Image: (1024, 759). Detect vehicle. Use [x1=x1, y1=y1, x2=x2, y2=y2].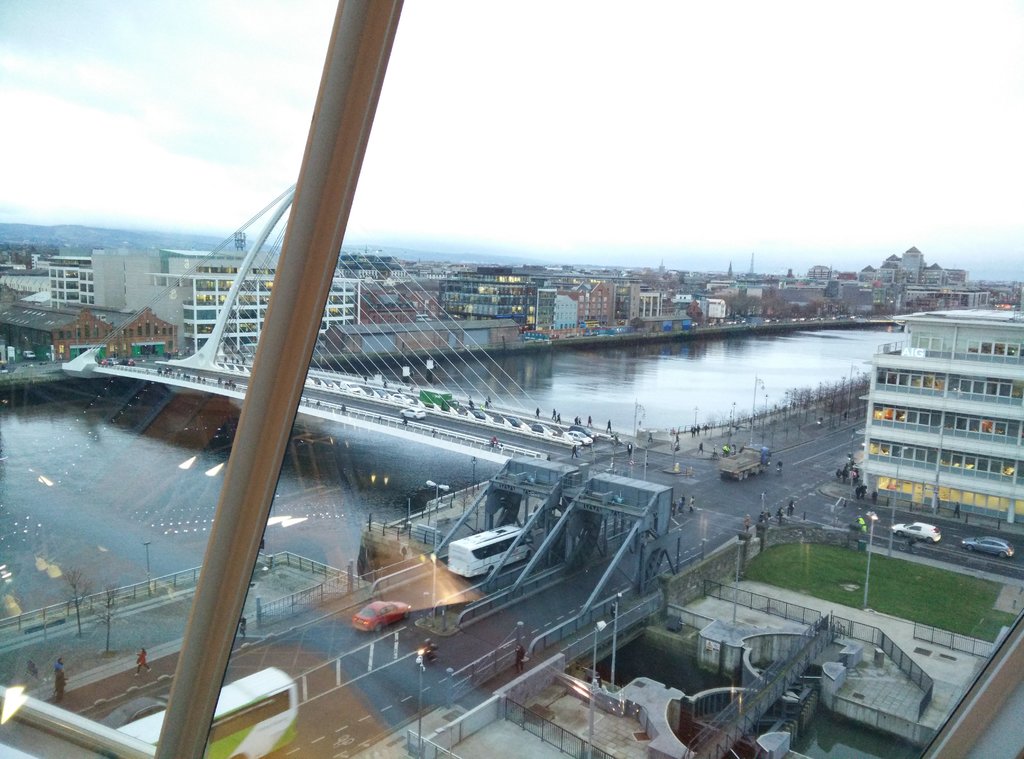
[x1=19, y1=344, x2=33, y2=362].
